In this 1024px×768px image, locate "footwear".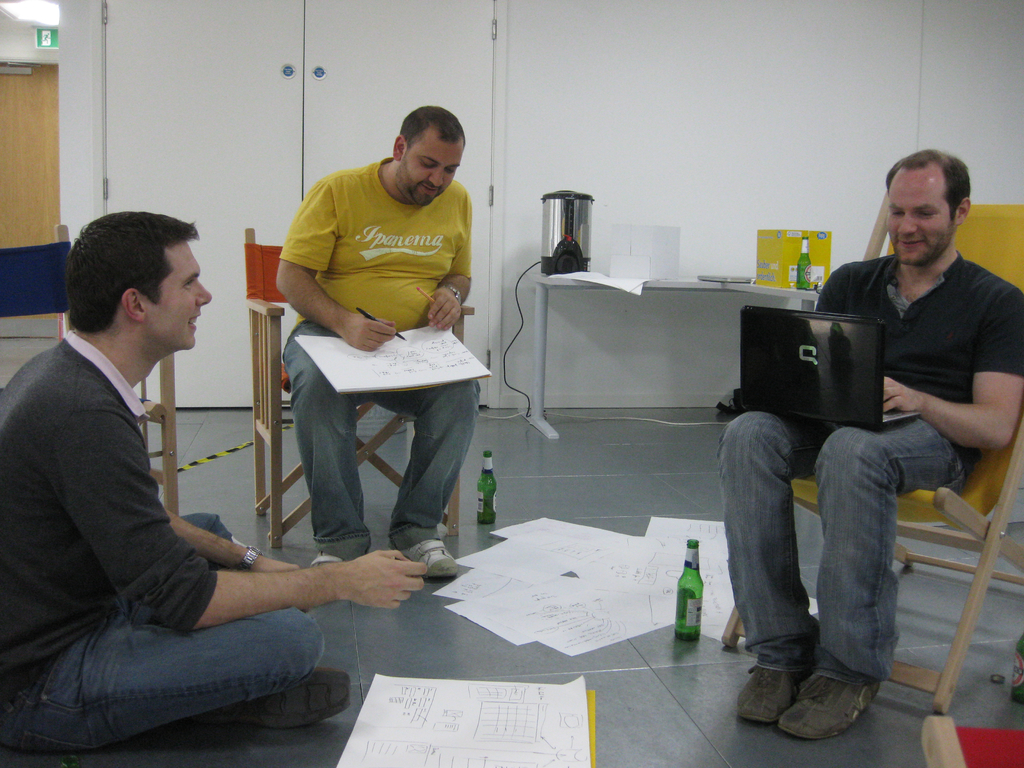
Bounding box: crop(200, 666, 352, 726).
